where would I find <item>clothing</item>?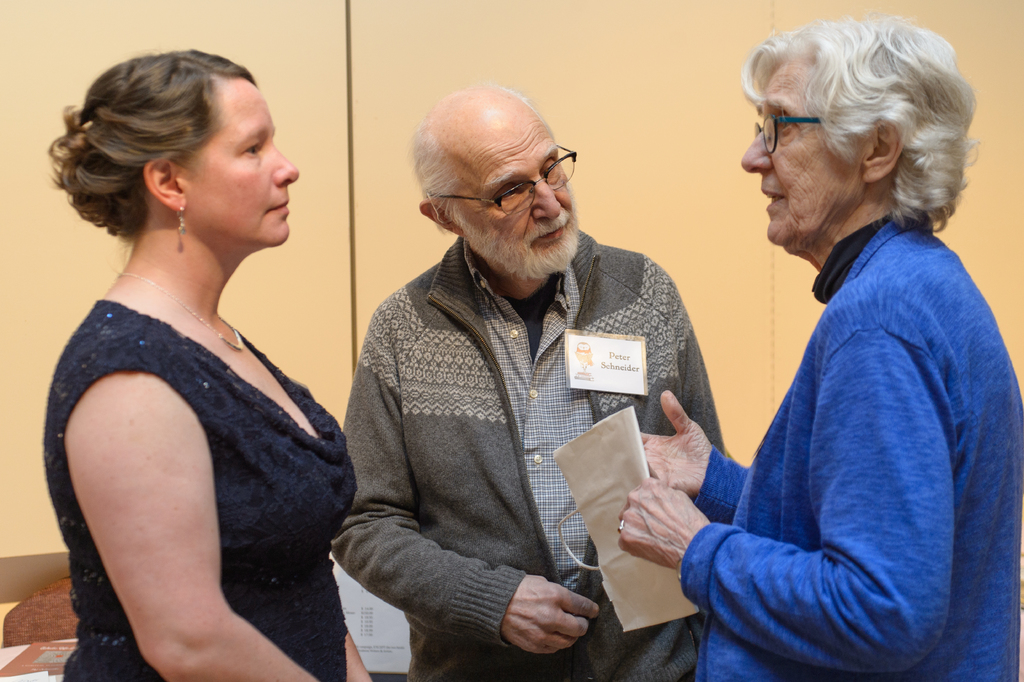
At bbox=(42, 297, 362, 681).
